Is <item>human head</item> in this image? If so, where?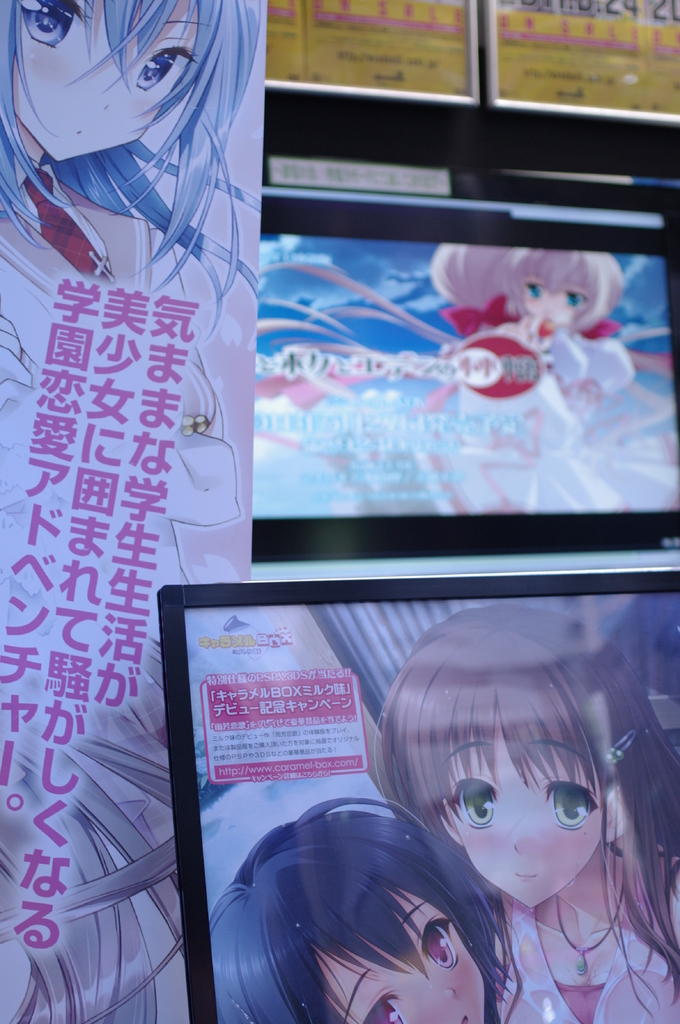
Yes, at x1=391 y1=608 x2=633 y2=944.
